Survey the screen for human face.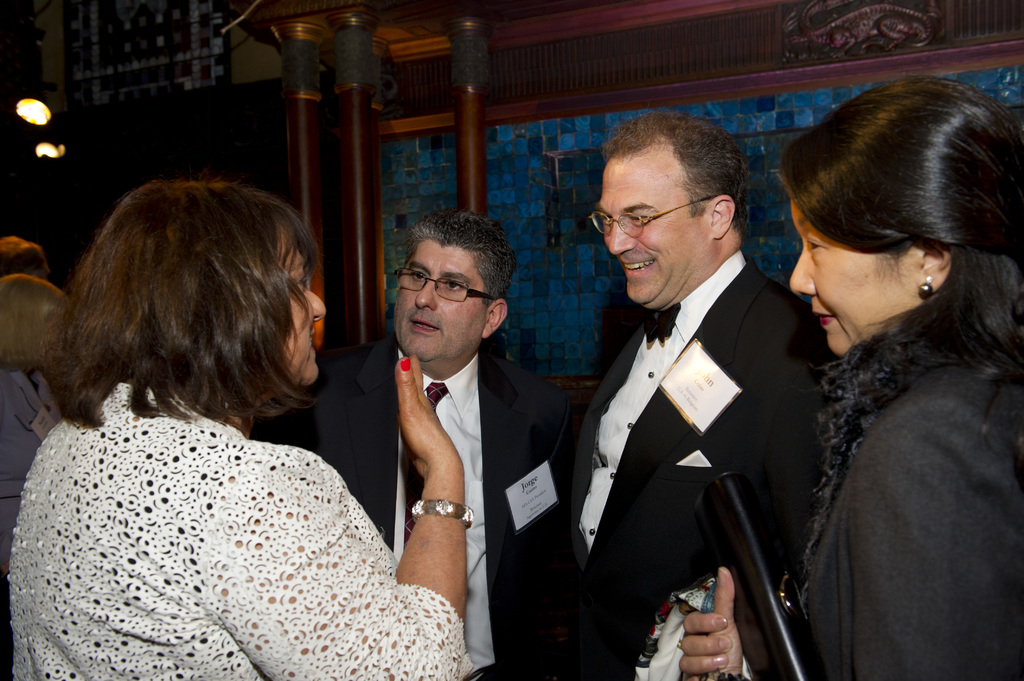
Survey found: (394, 241, 486, 364).
